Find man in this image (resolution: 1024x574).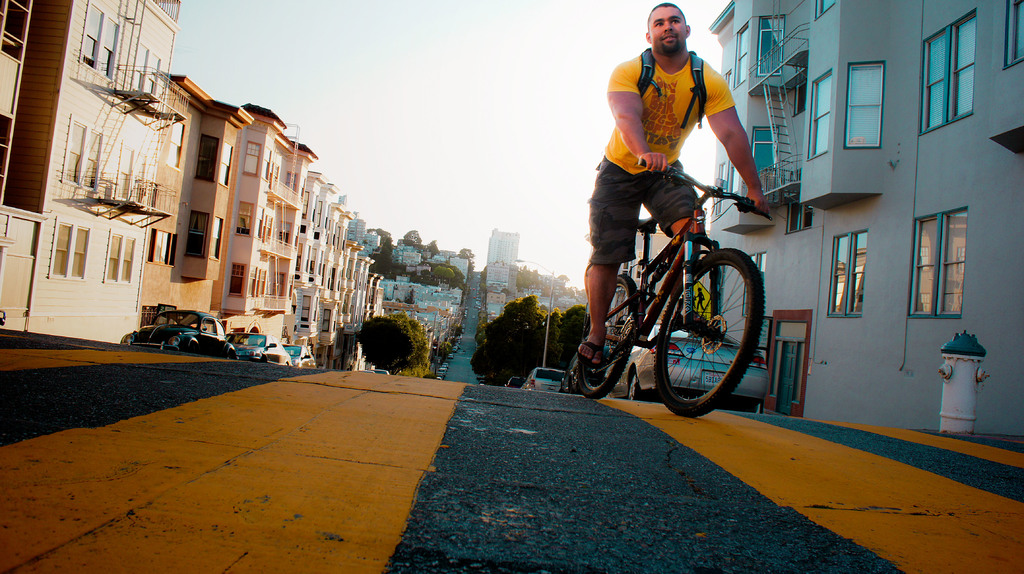
578:20:779:323.
